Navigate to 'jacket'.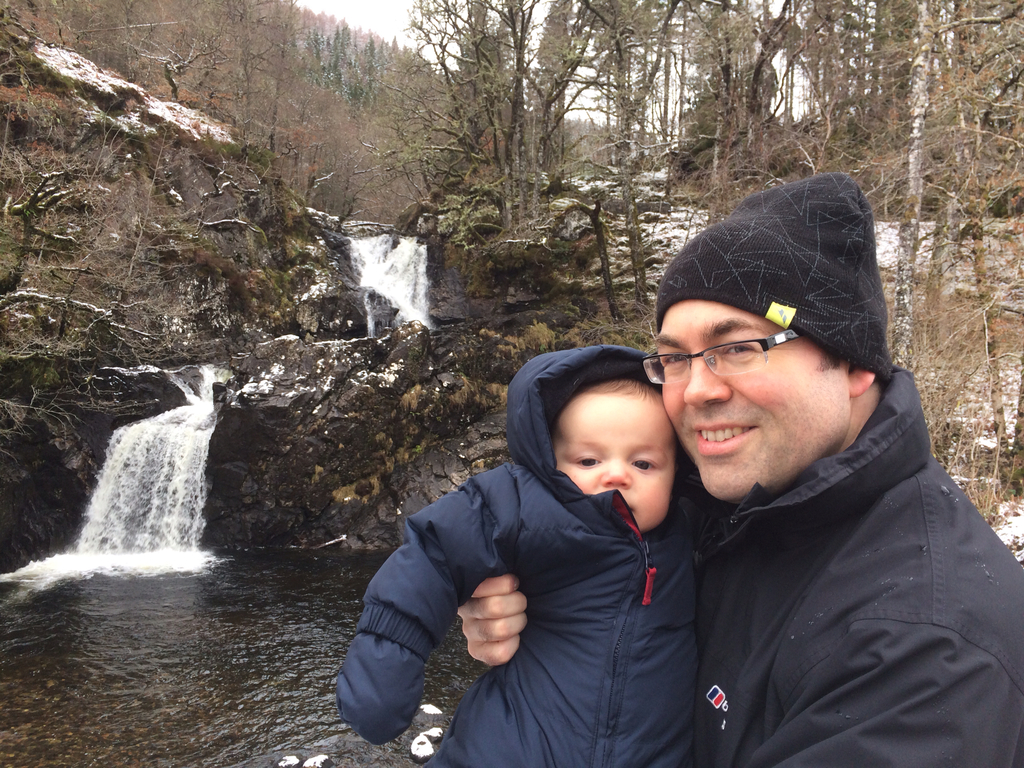
Navigation target: x1=333 y1=341 x2=707 y2=765.
